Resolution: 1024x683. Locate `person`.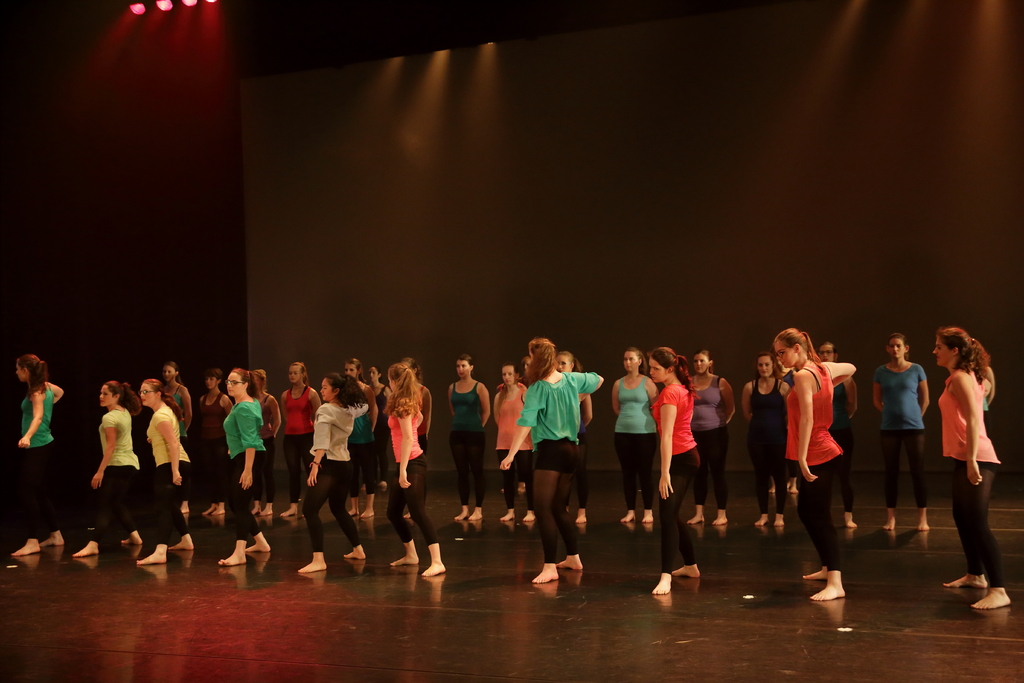
pyautogui.locateOnScreen(200, 367, 234, 514).
